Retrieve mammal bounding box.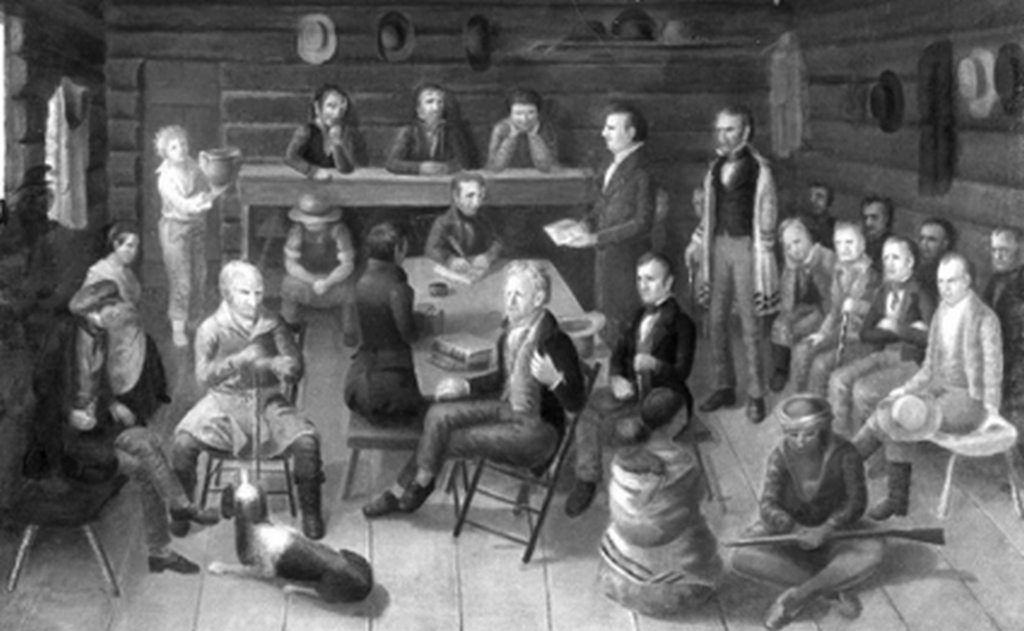
Bounding box: region(423, 165, 515, 283).
